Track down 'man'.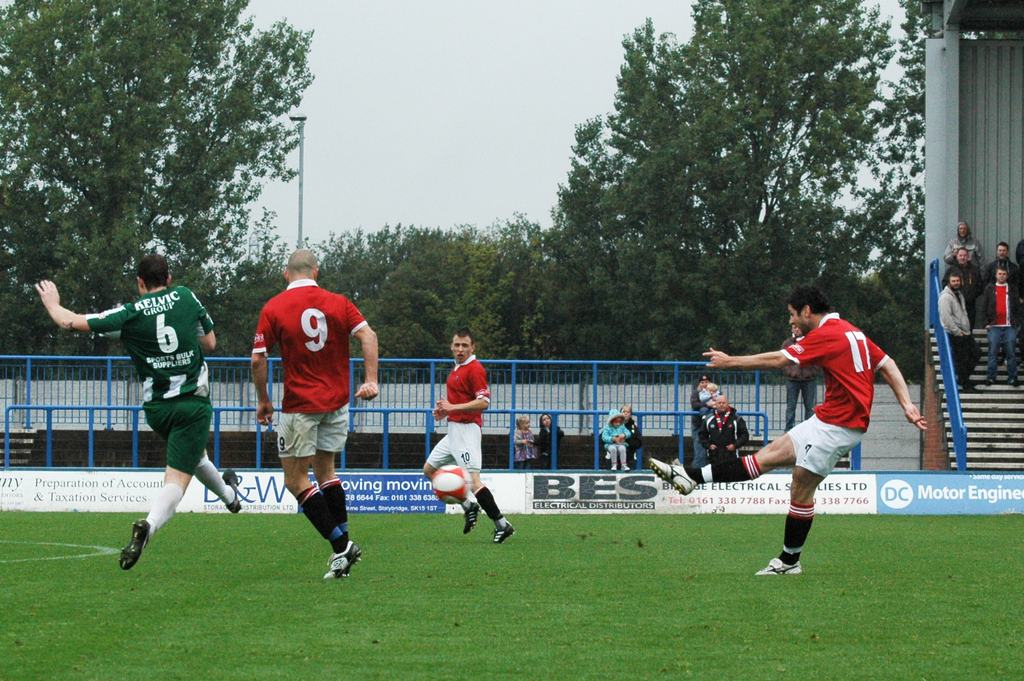
Tracked to box=[984, 236, 1023, 301].
